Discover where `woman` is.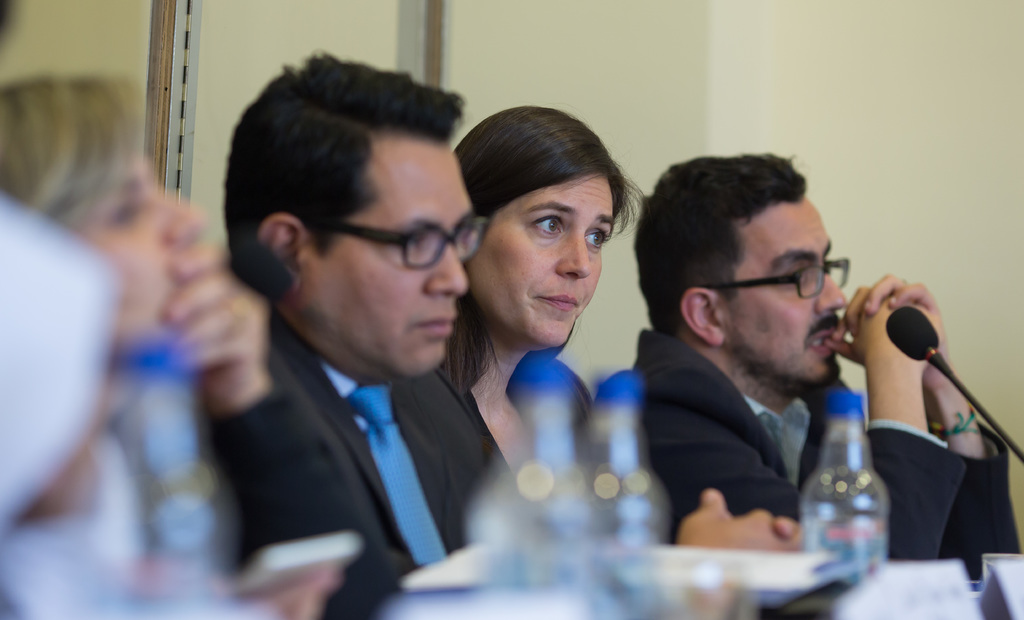
Discovered at 410/116/666/521.
